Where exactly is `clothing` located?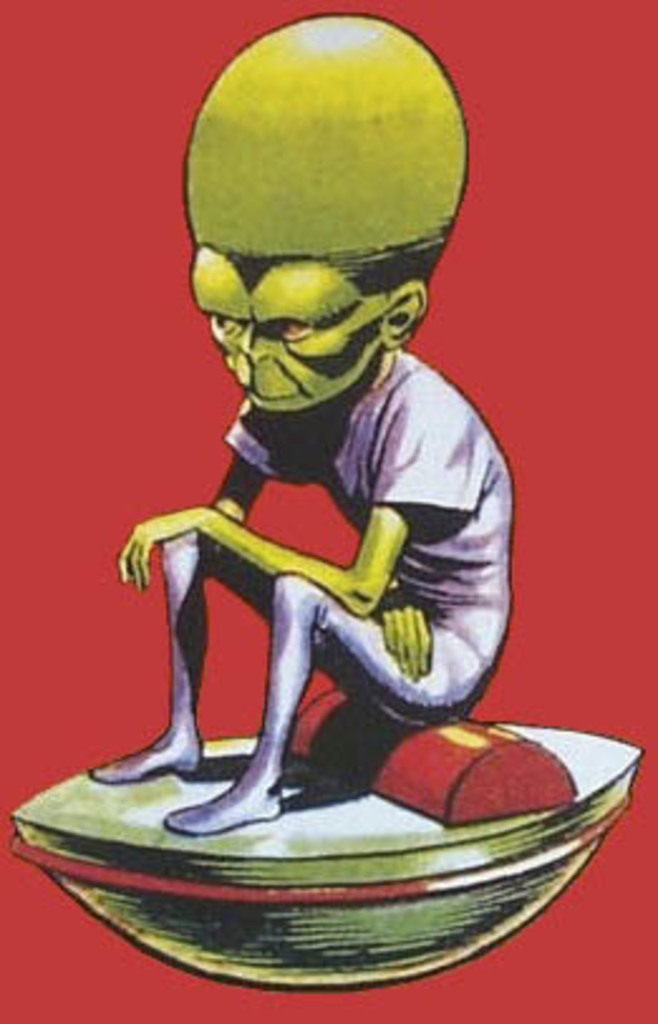
Its bounding box is [111,343,492,774].
